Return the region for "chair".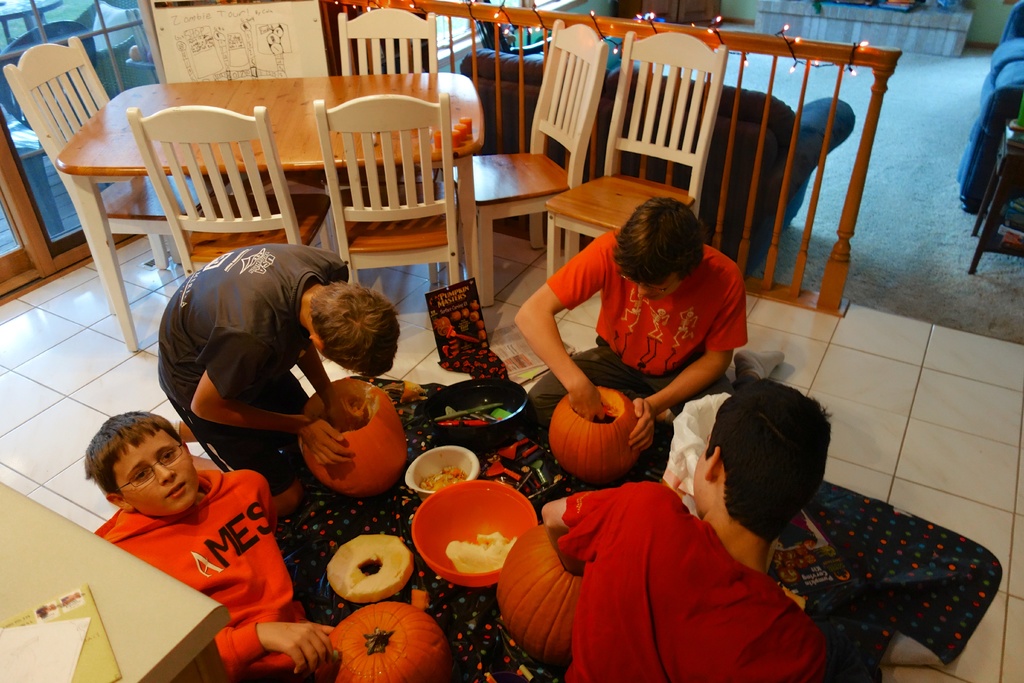
(x1=3, y1=31, x2=217, y2=314).
